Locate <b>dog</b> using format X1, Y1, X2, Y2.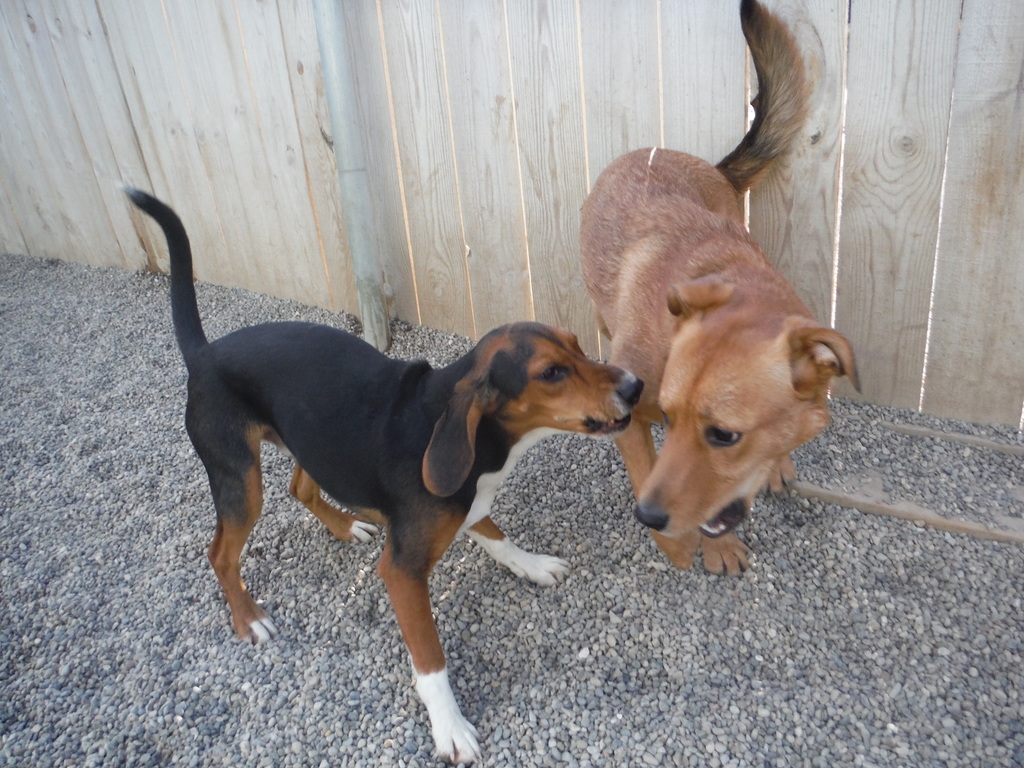
576, 1, 868, 575.
